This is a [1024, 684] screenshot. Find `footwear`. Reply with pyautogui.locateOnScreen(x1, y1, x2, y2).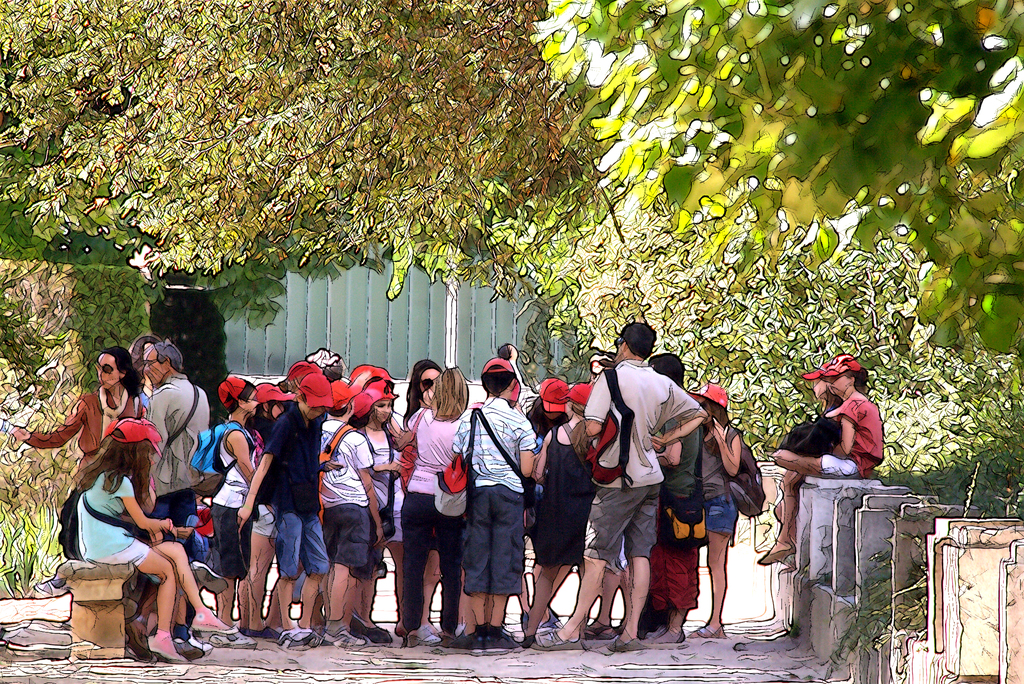
pyautogui.locateOnScreen(488, 629, 518, 649).
